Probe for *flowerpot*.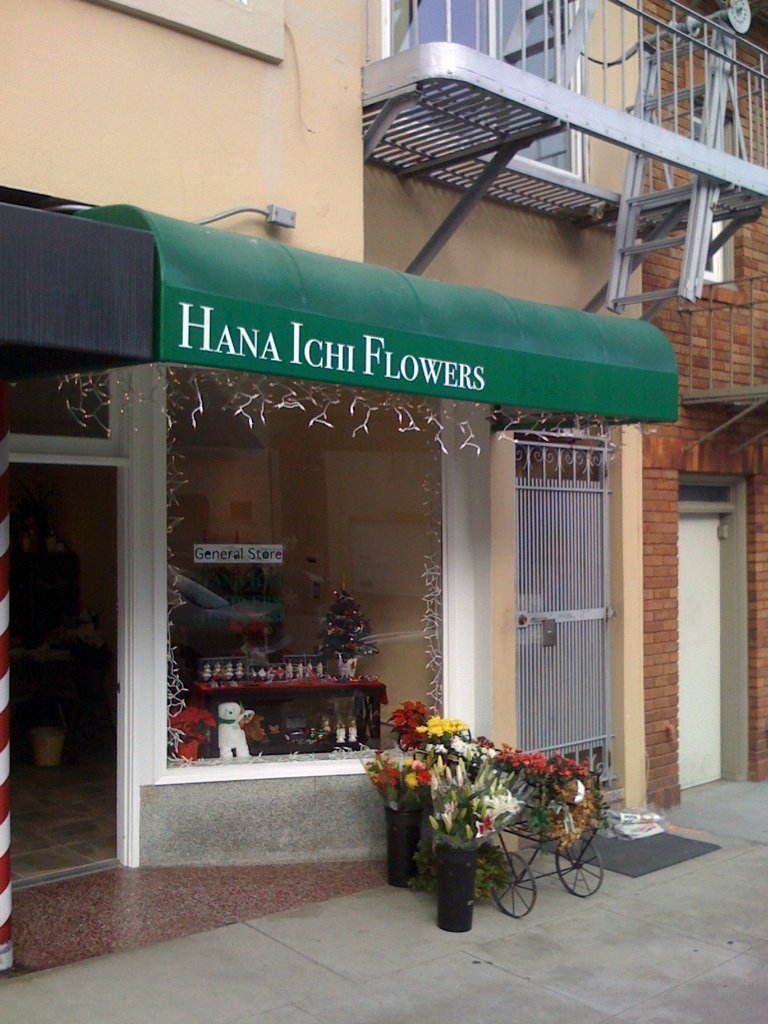
Probe result: (425, 857, 479, 931).
